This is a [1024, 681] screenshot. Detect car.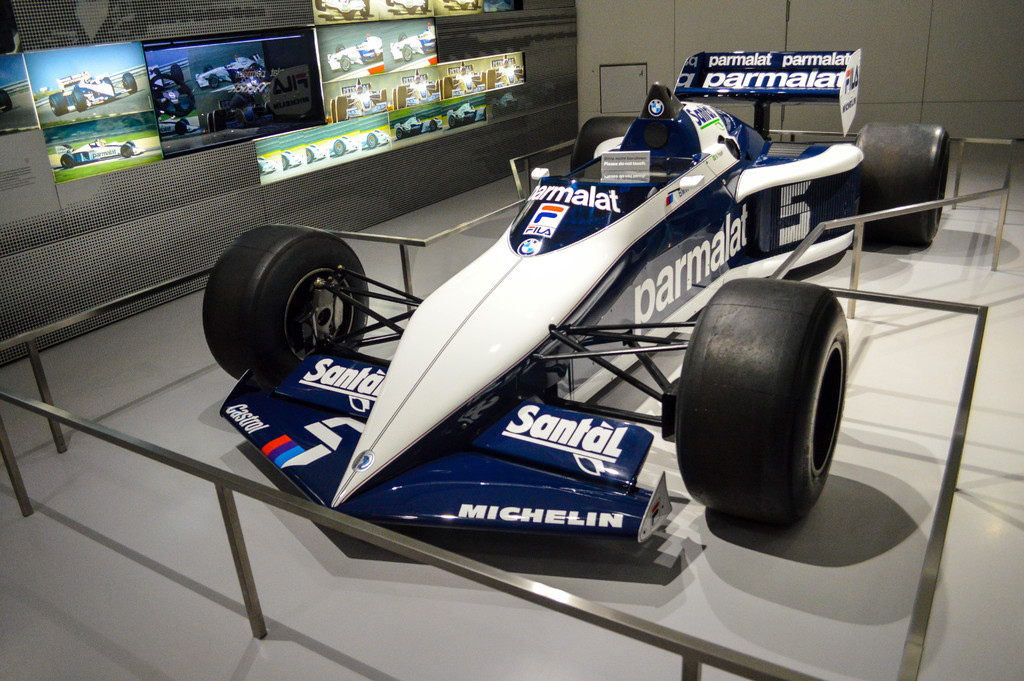
region(196, 46, 957, 529).
